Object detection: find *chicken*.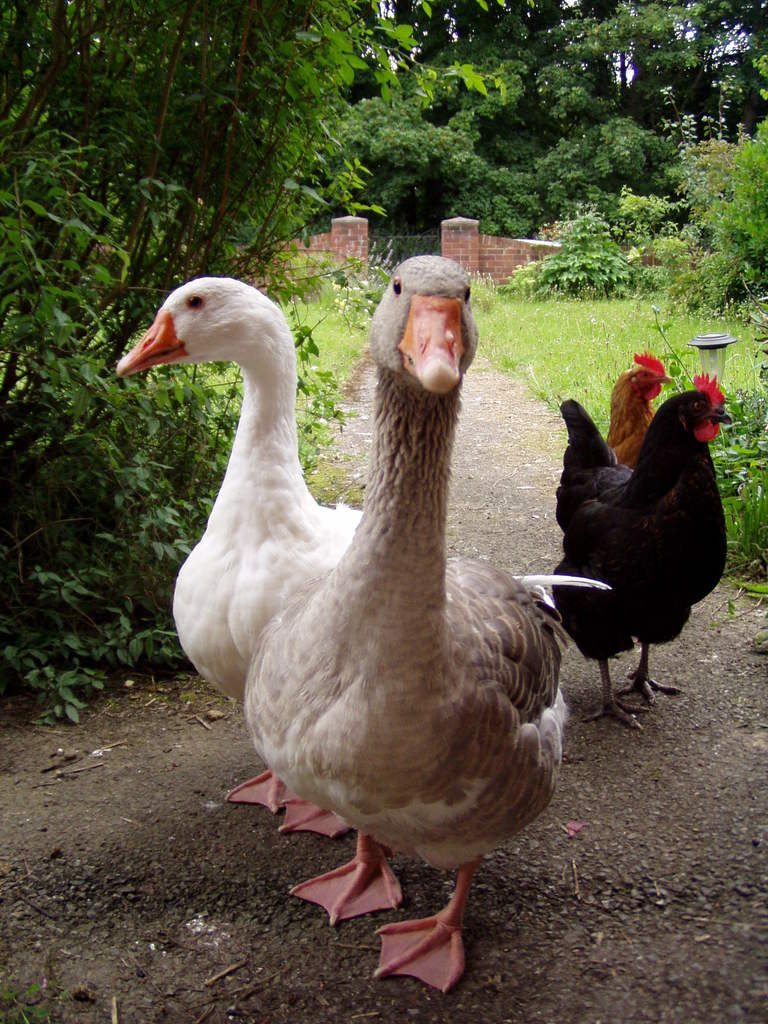
<bbox>606, 351, 673, 474</bbox>.
